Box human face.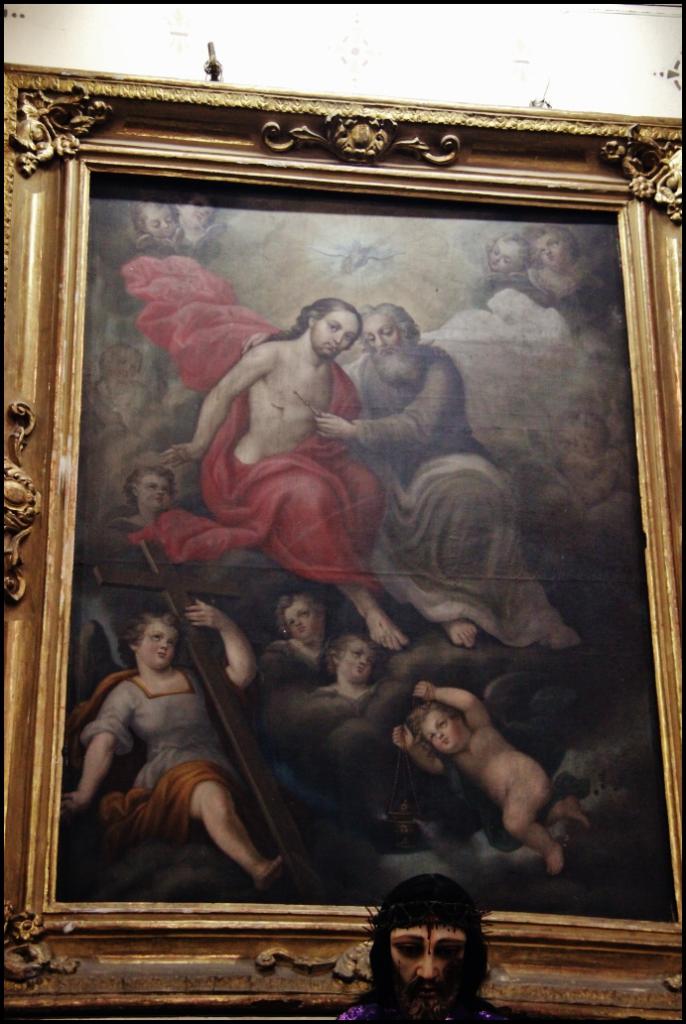
x1=125, y1=467, x2=181, y2=510.
